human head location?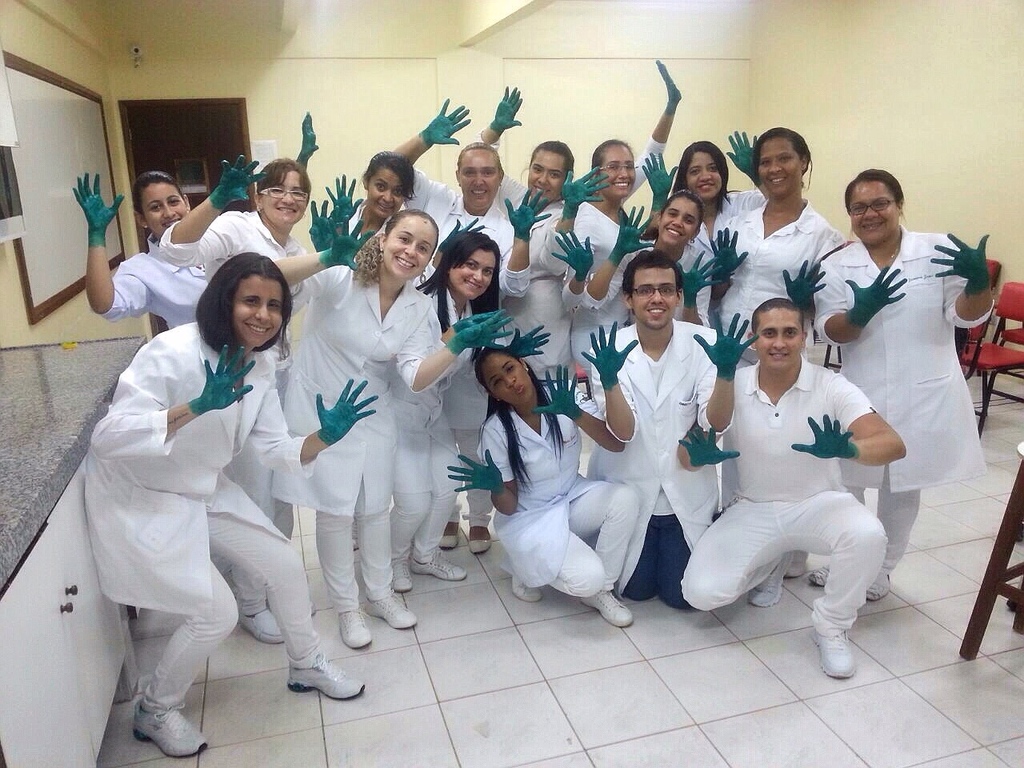
521, 141, 577, 203
